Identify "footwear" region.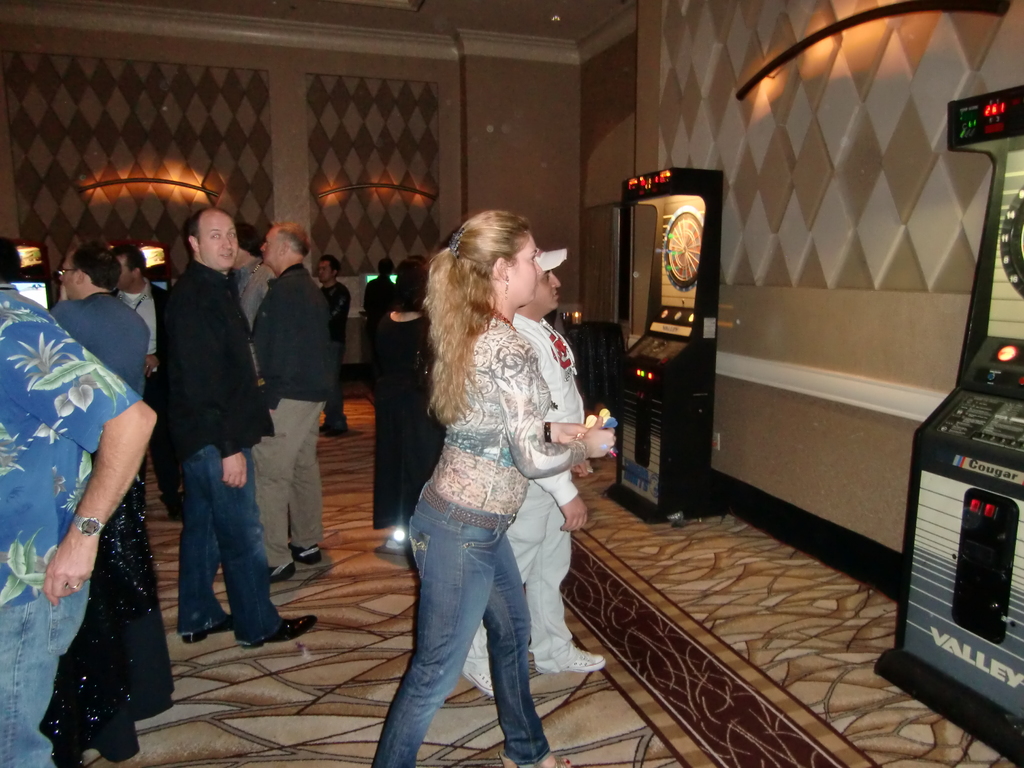
Region: {"x1": 181, "y1": 614, "x2": 237, "y2": 644}.
